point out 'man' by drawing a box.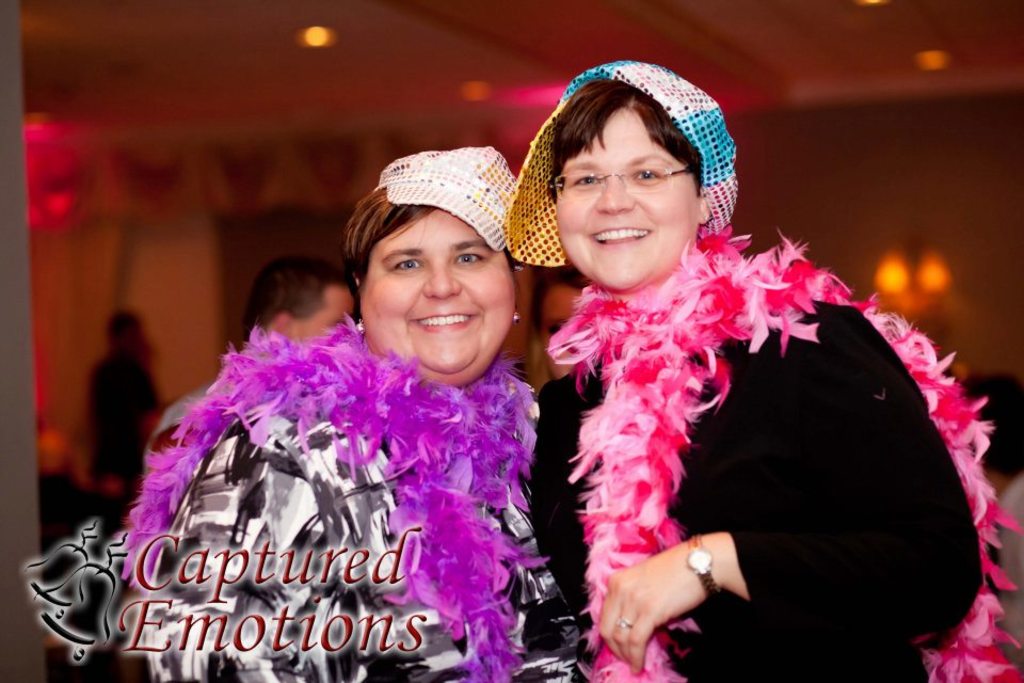
{"left": 160, "top": 255, "right": 361, "bottom": 431}.
